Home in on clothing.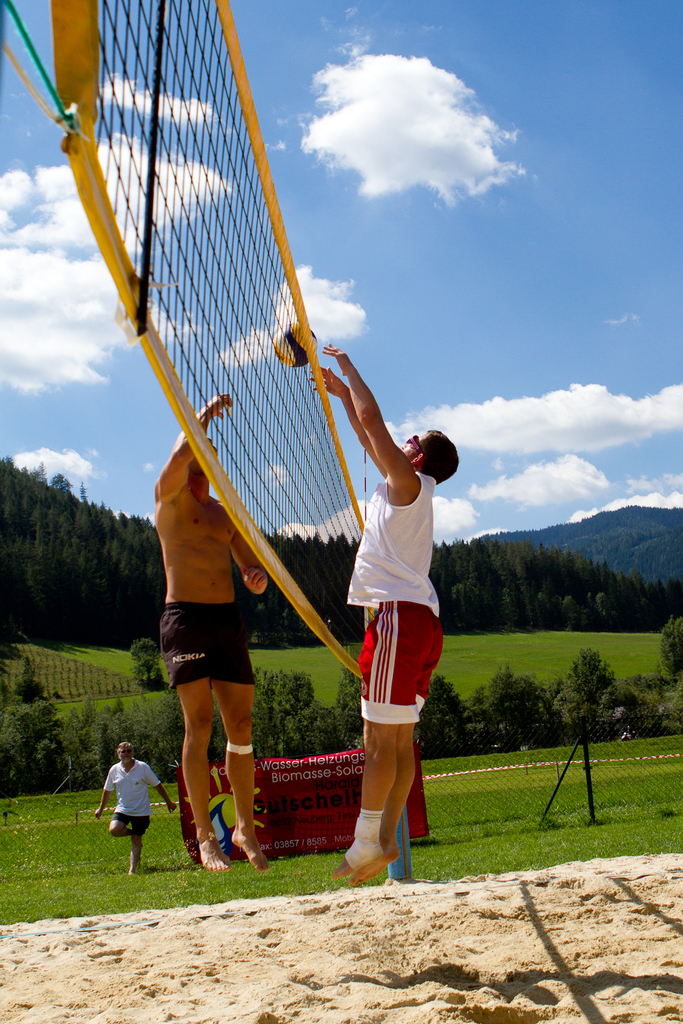
Homed in at (93, 753, 157, 853).
